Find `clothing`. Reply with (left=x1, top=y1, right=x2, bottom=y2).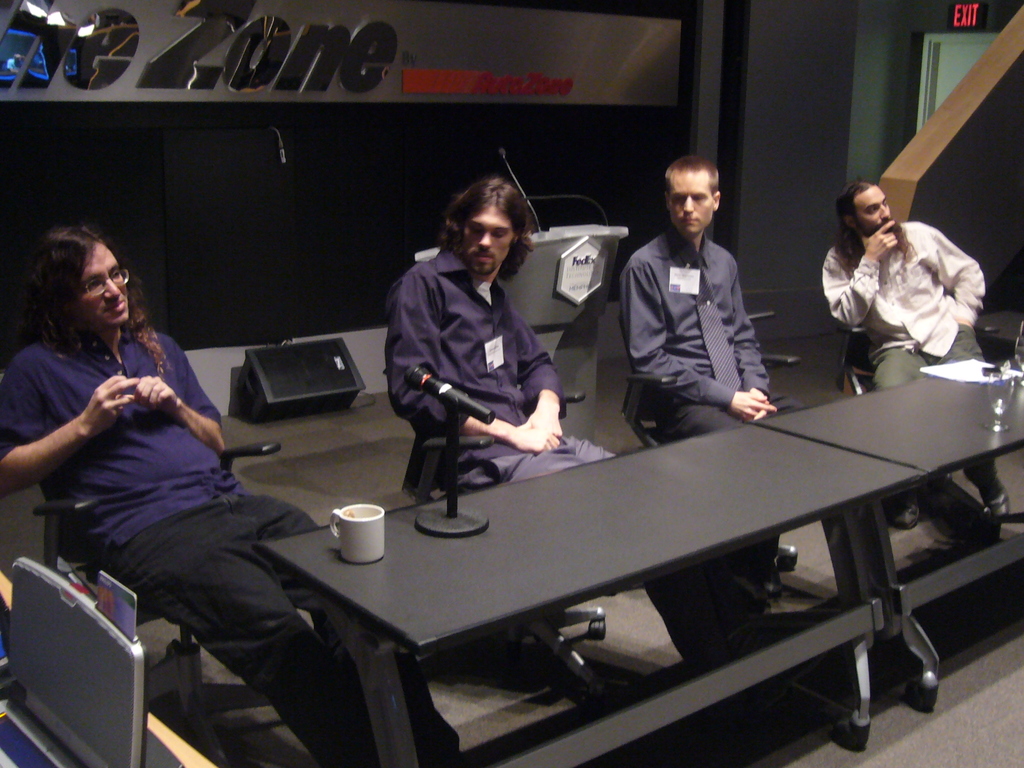
(left=0, top=316, right=462, bottom=767).
